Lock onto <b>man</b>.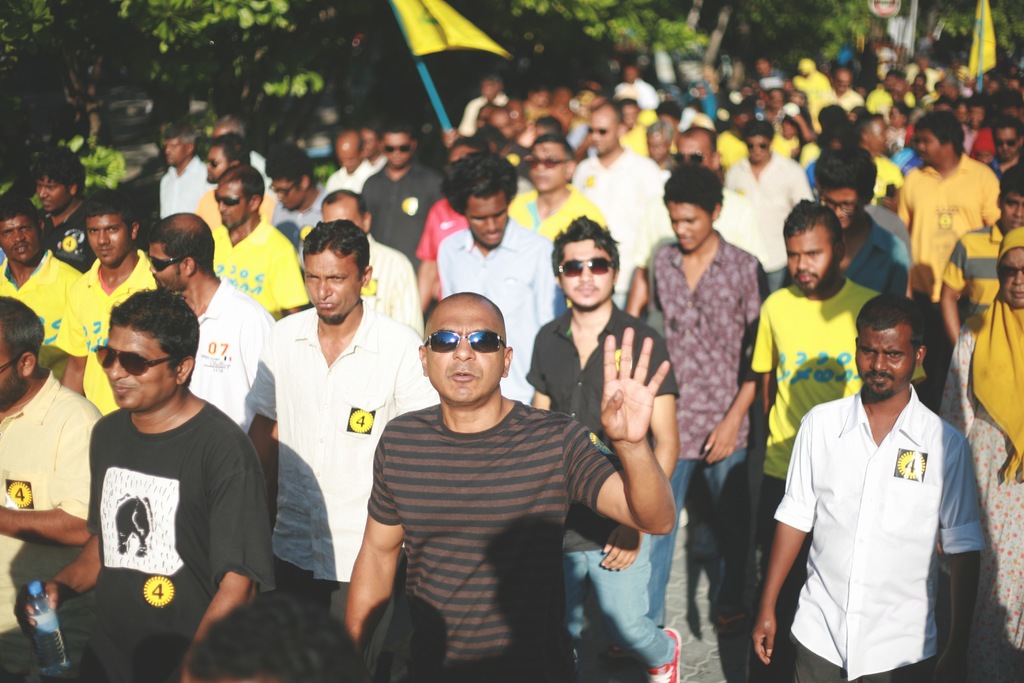
Locked: [935,167,1023,349].
